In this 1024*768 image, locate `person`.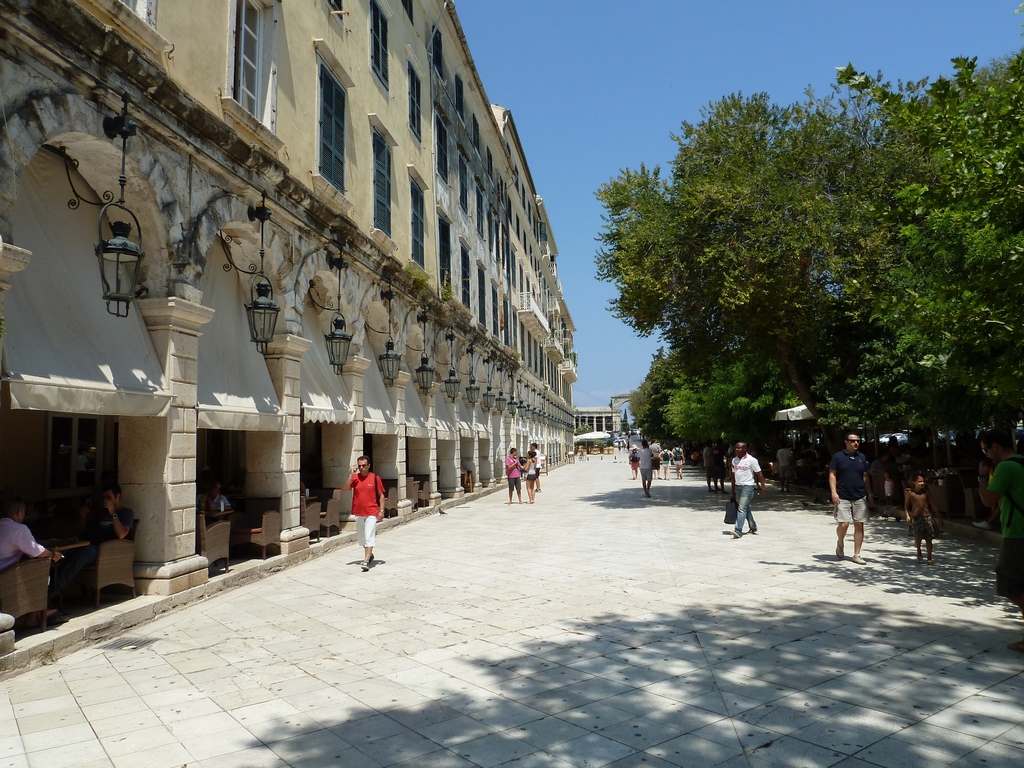
Bounding box: bbox=(333, 451, 385, 558).
